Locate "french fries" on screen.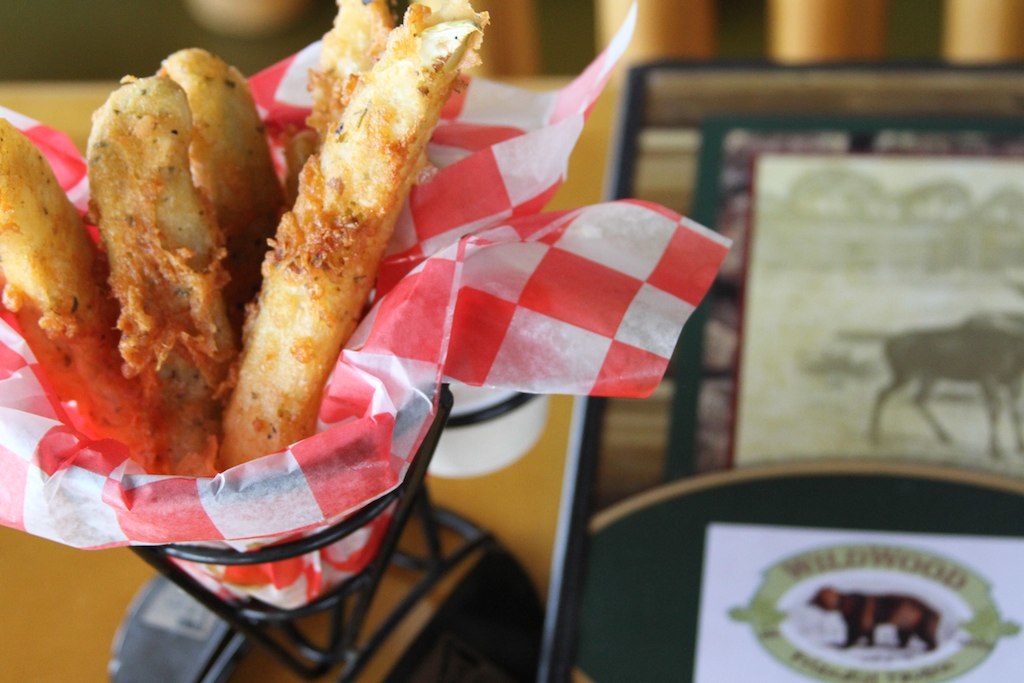
On screen at crop(213, 9, 470, 472).
